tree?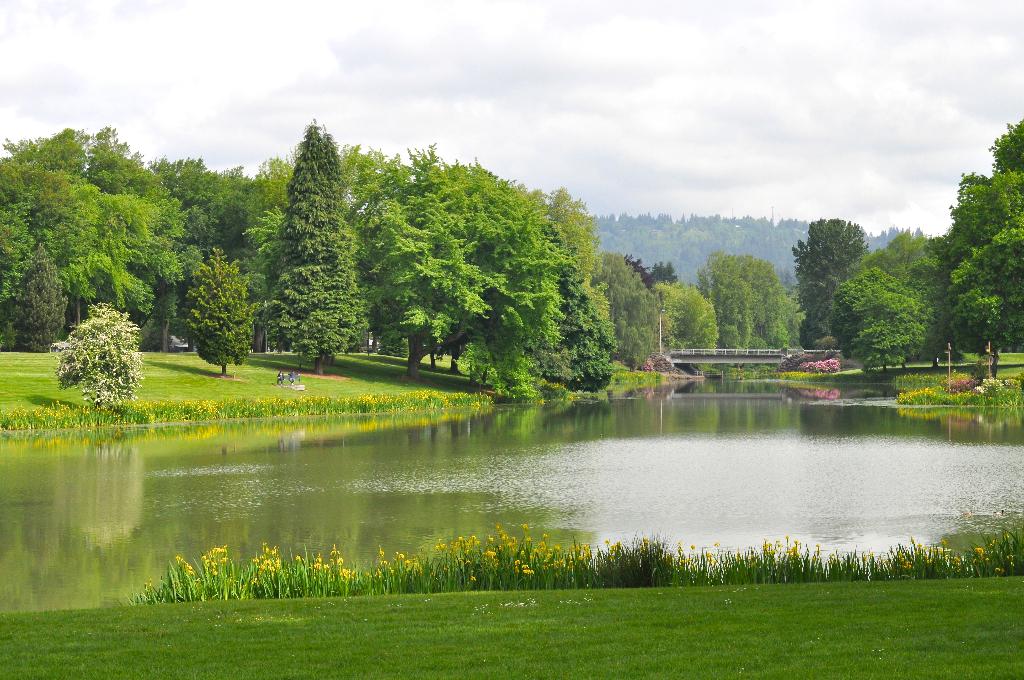
box(929, 168, 1022, 287)
